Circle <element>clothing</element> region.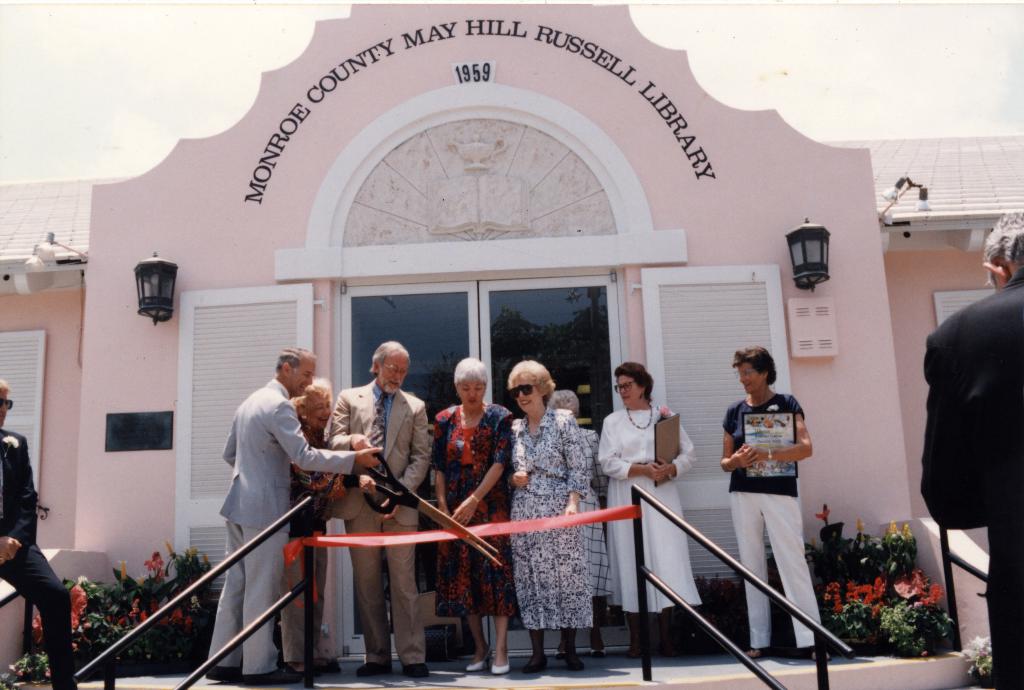
Region: l=0, t=434, r=81, b=689.
